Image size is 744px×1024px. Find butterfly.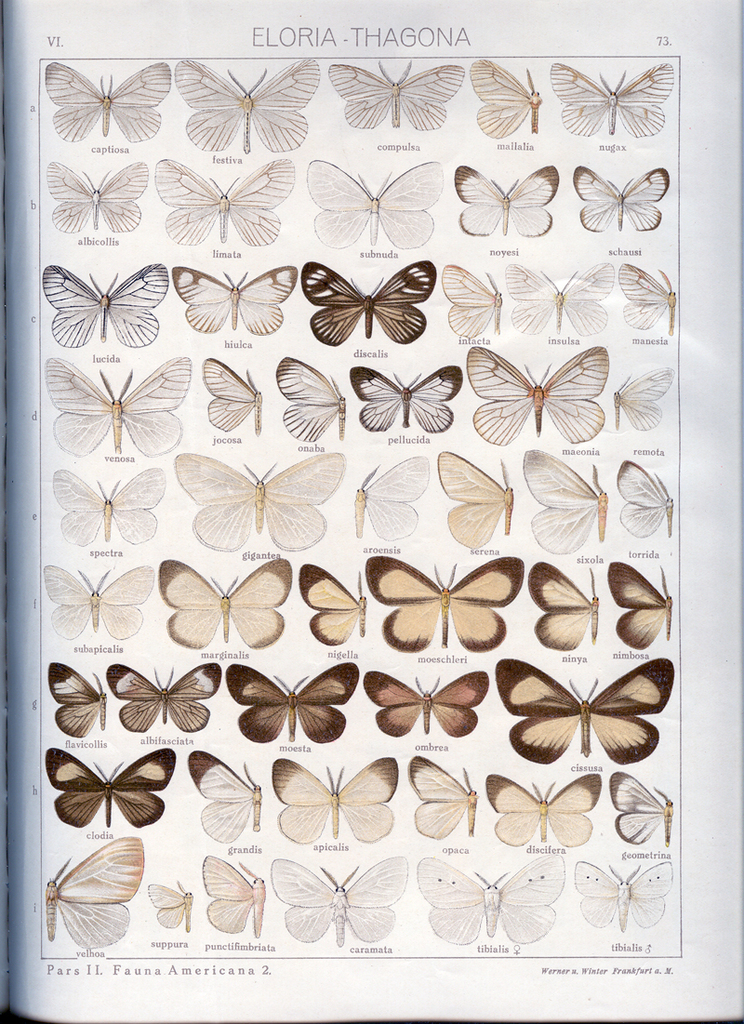
bbox=(156, 551, 296, 654).
